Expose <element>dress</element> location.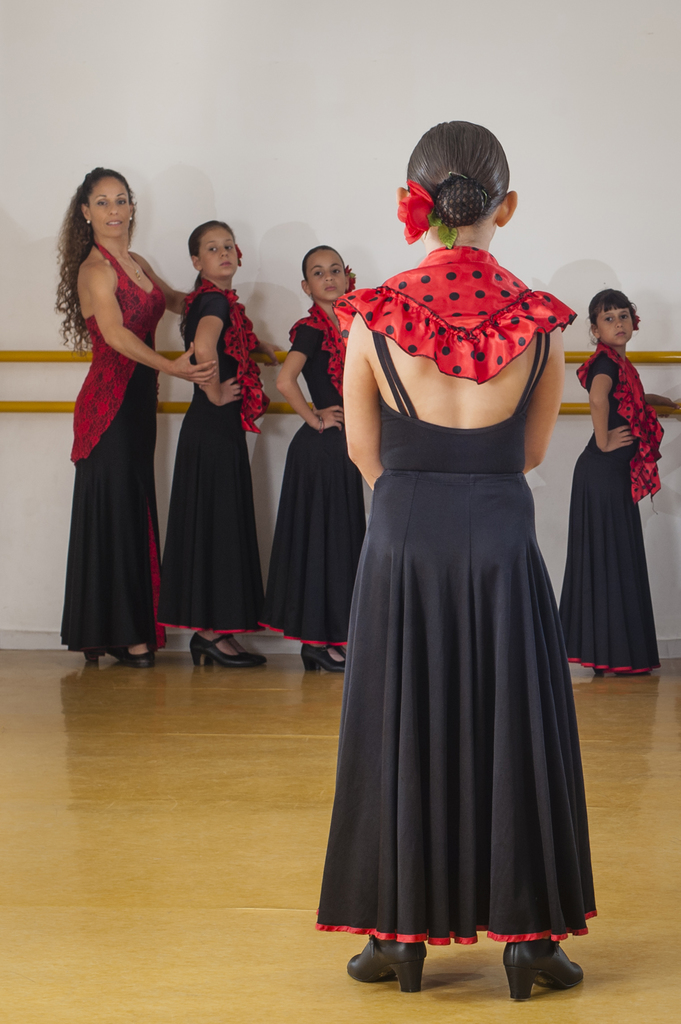
Exposed at [x1=554, y1=346, x2=669, y2=681].
